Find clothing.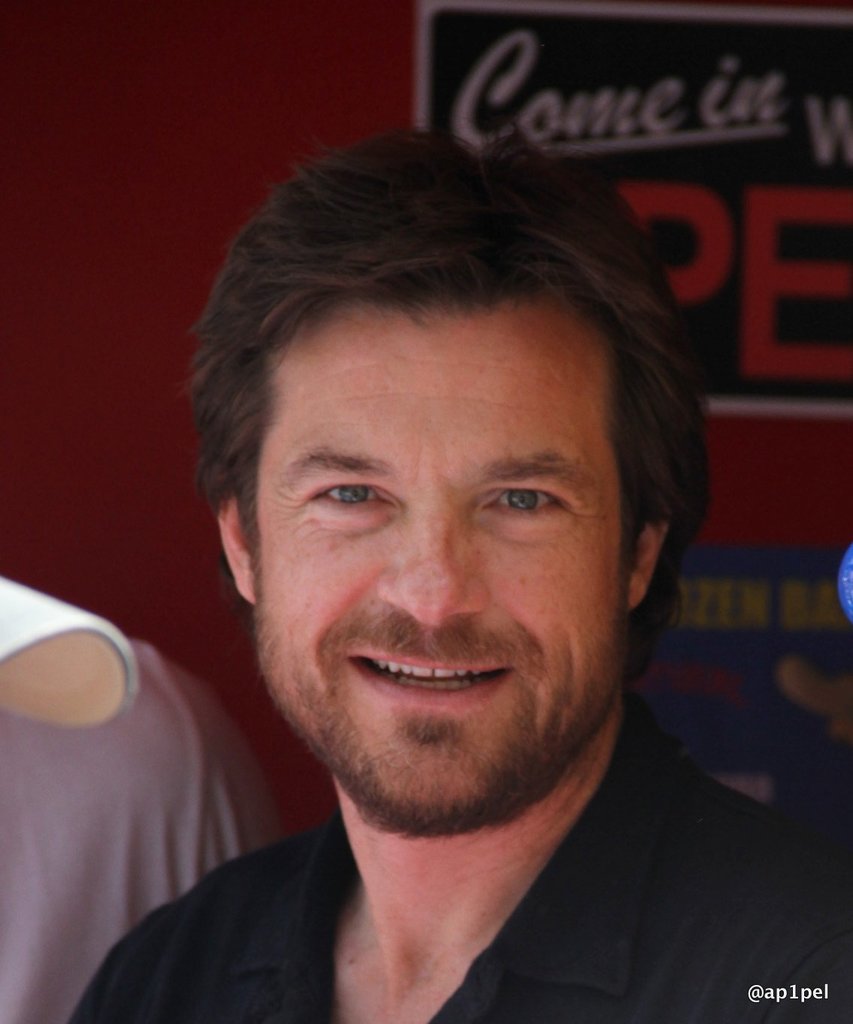
bbox(0, 720, 852, 1013).
